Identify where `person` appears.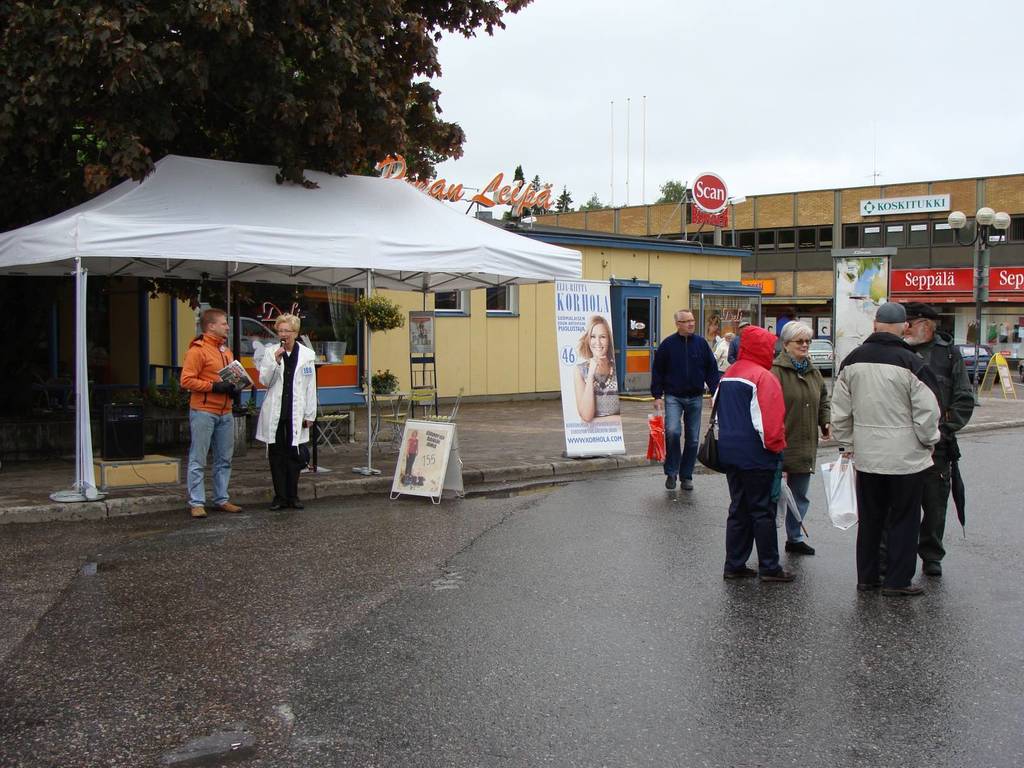
Appears at {"left": 177, "top": 301, "right": 253, "bottom": 525}.
